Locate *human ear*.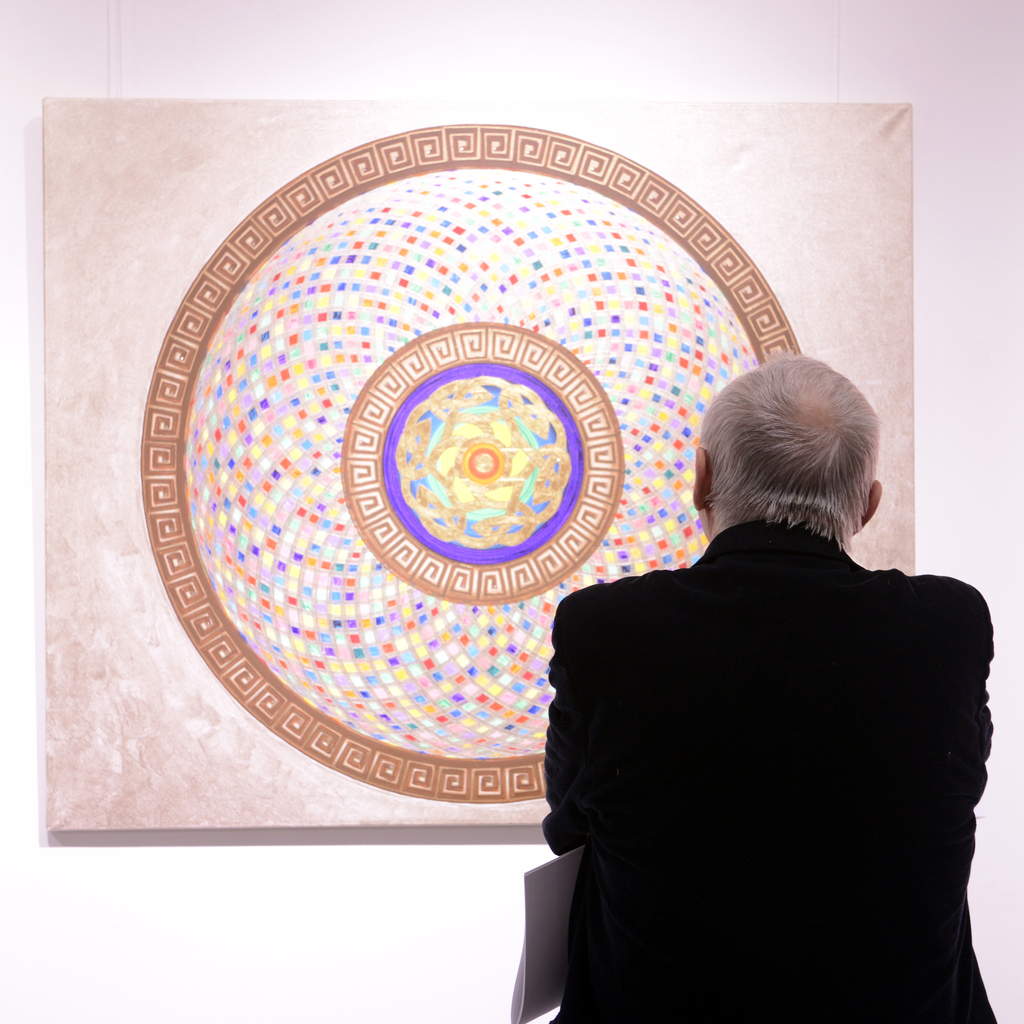
Bounding box: rect(691, 450, 703, 509).
